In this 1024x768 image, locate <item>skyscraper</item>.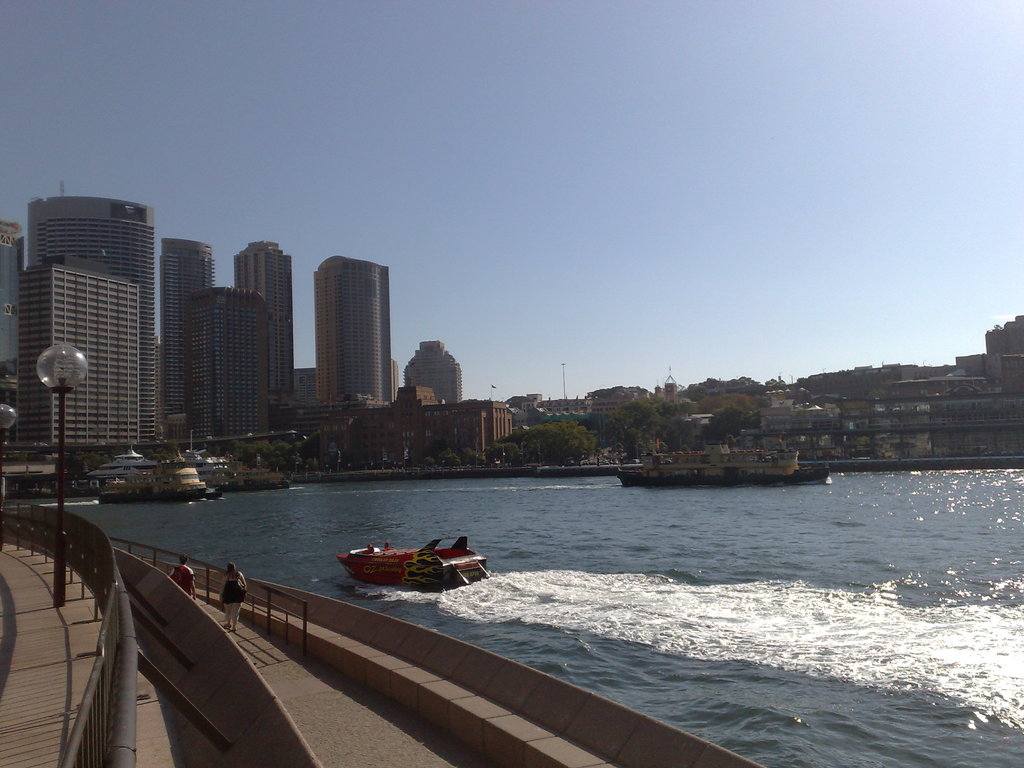
Bounding box: {"x1": 157, "y1": 237, "x2": 217, "y2": 437}.
